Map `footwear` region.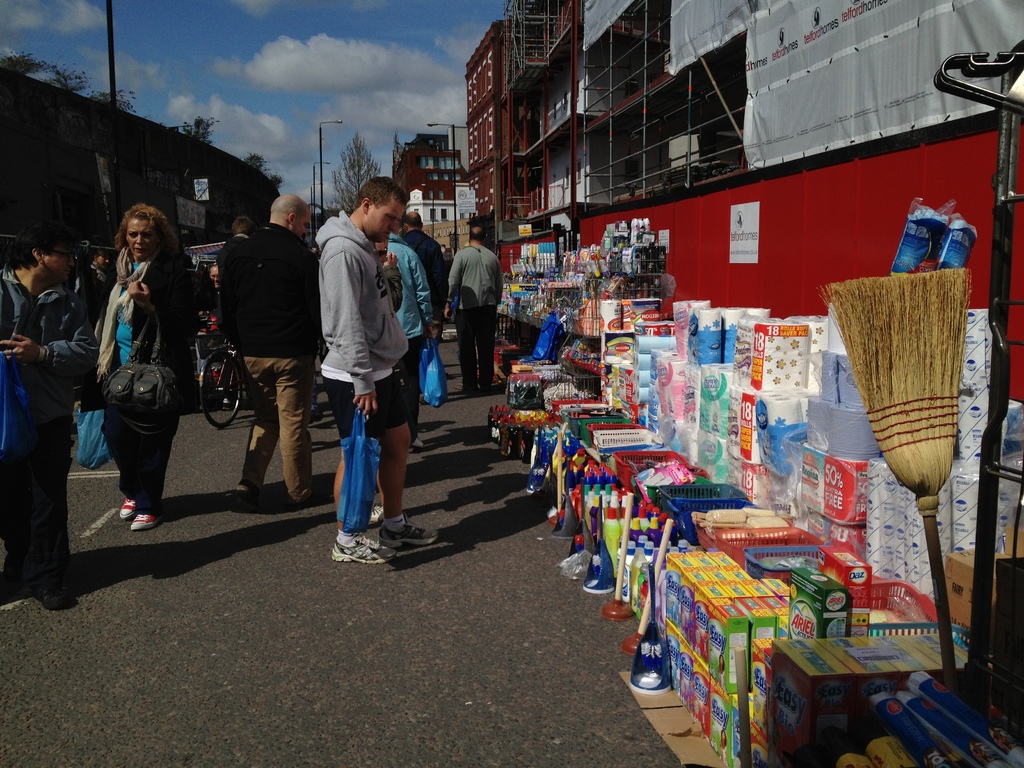
Mapped to detection(29, 548, 72, 610).
